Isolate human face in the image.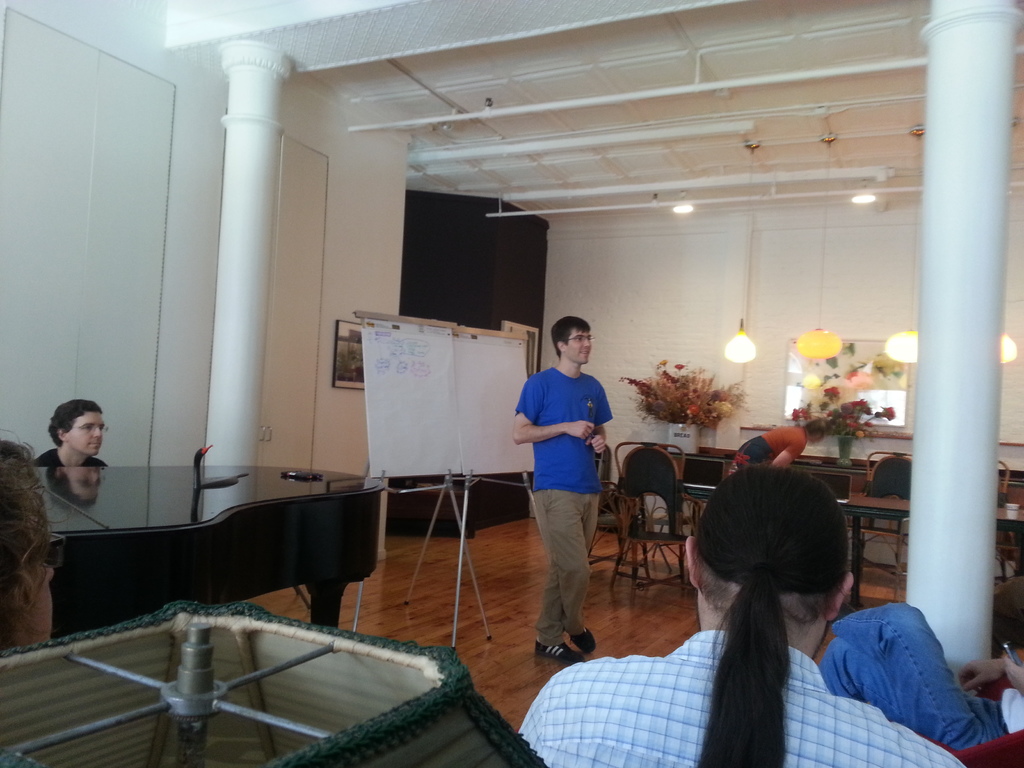
Isolated region: <region>564, 332, 593, 362</region>.
